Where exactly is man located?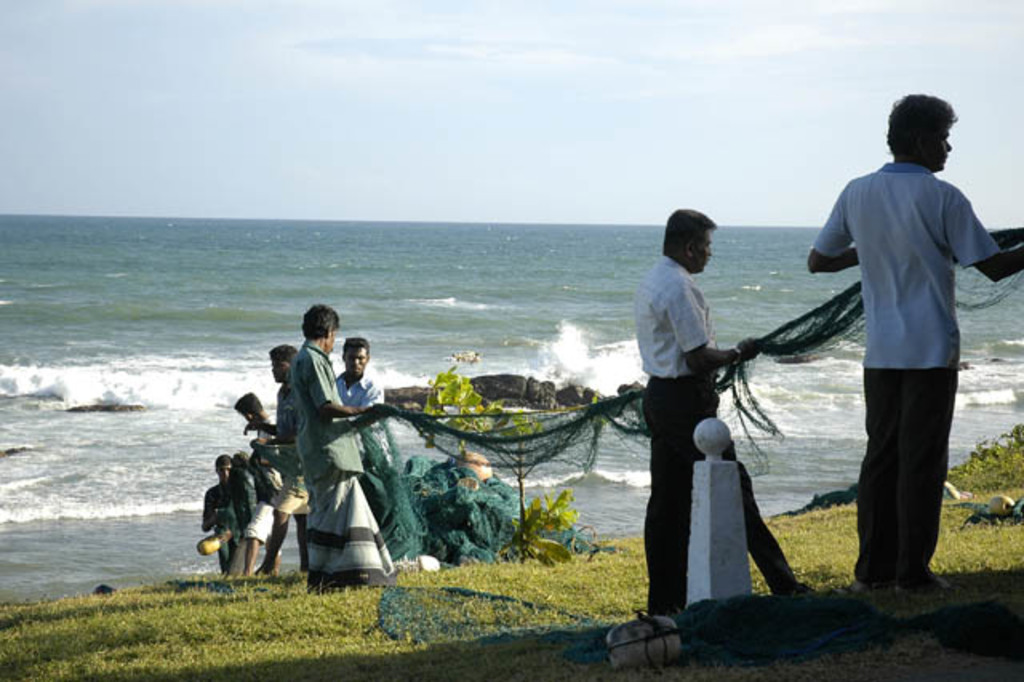
Its bounding box is select_region(243, 346, 320, 576).
